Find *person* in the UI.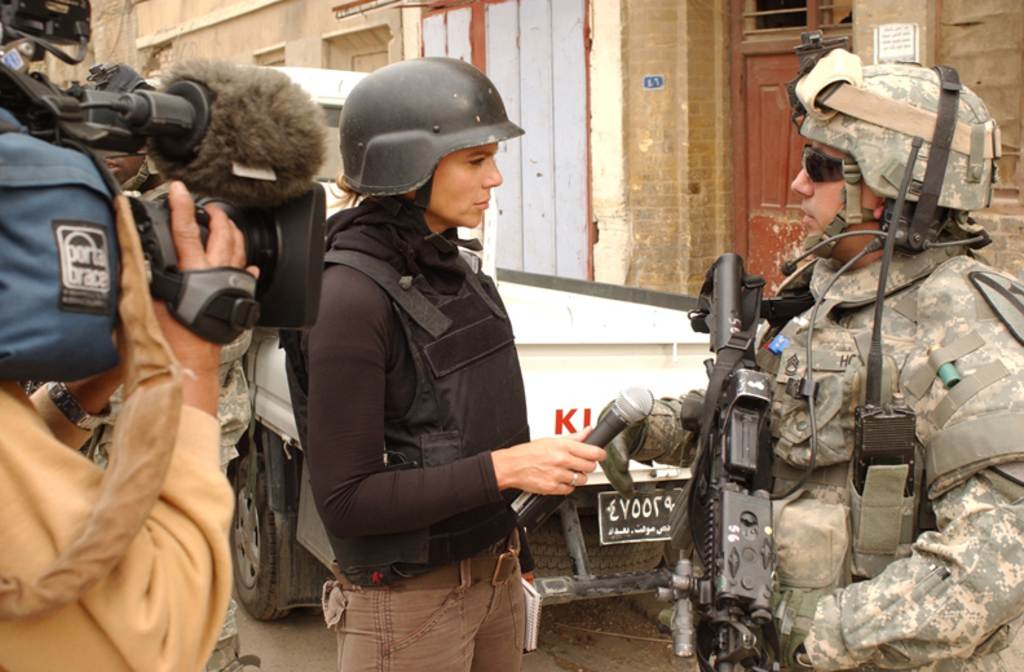
UI element at (274, 76, 565, 662).
